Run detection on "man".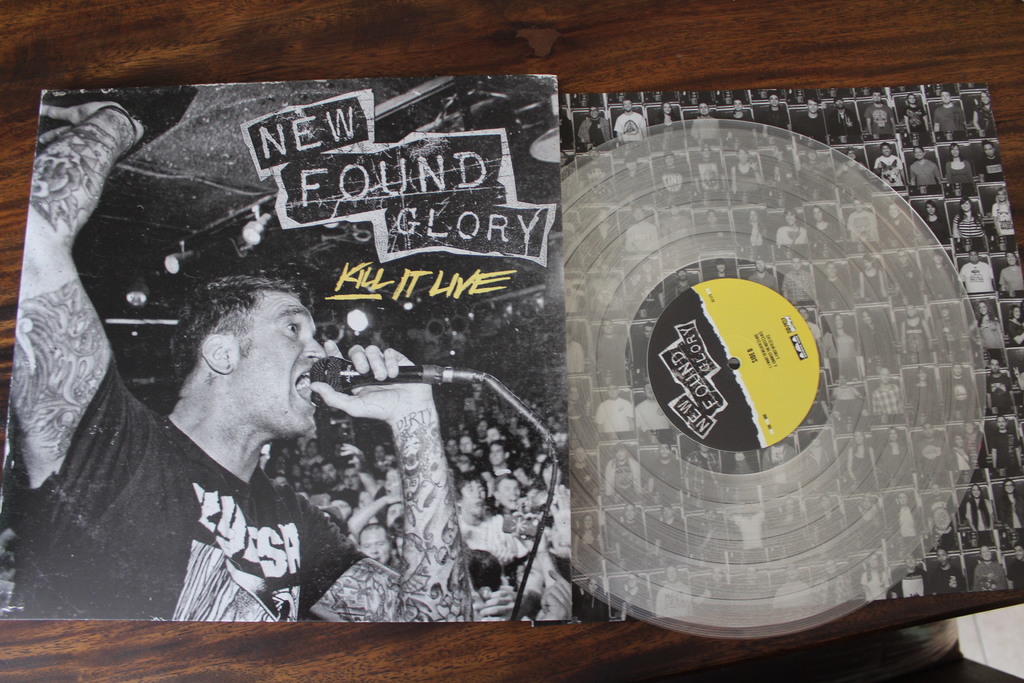
Result: x1=981, y1=362, x2=1013, y2=411.
